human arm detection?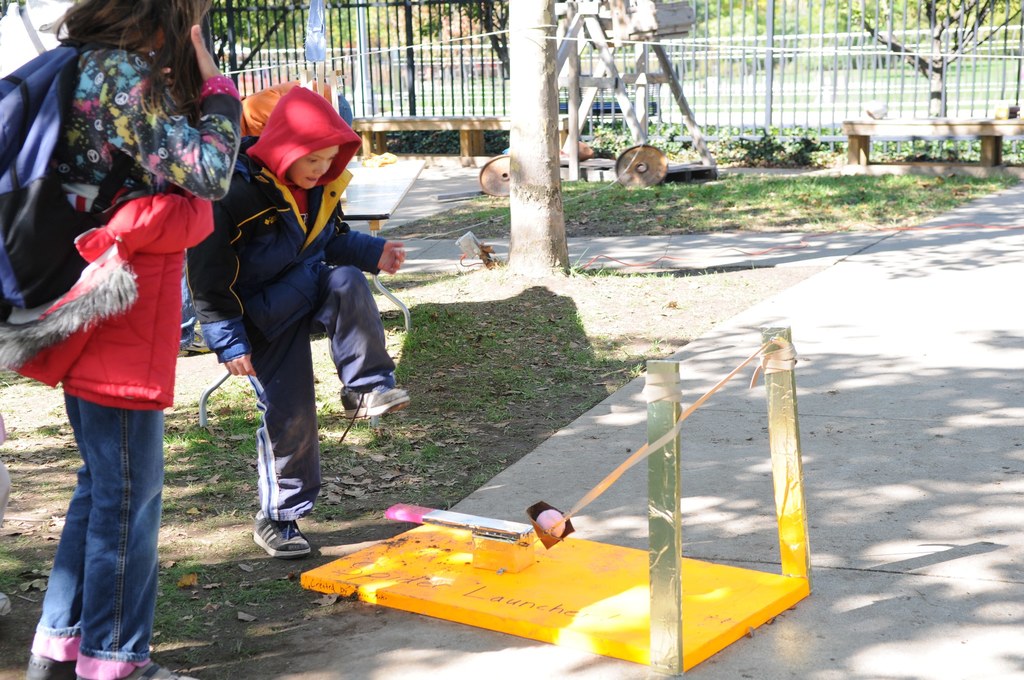
box(101, 3, 244, 206)
